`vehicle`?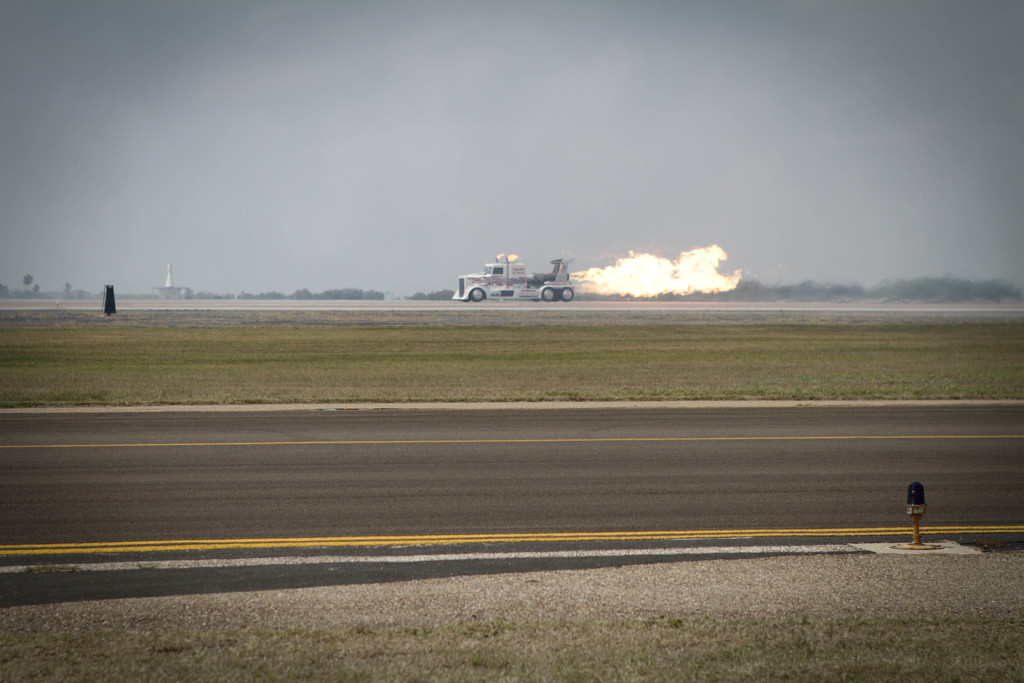
{"left": 449, "top": 252, "right": 575, "bottom": 302}
